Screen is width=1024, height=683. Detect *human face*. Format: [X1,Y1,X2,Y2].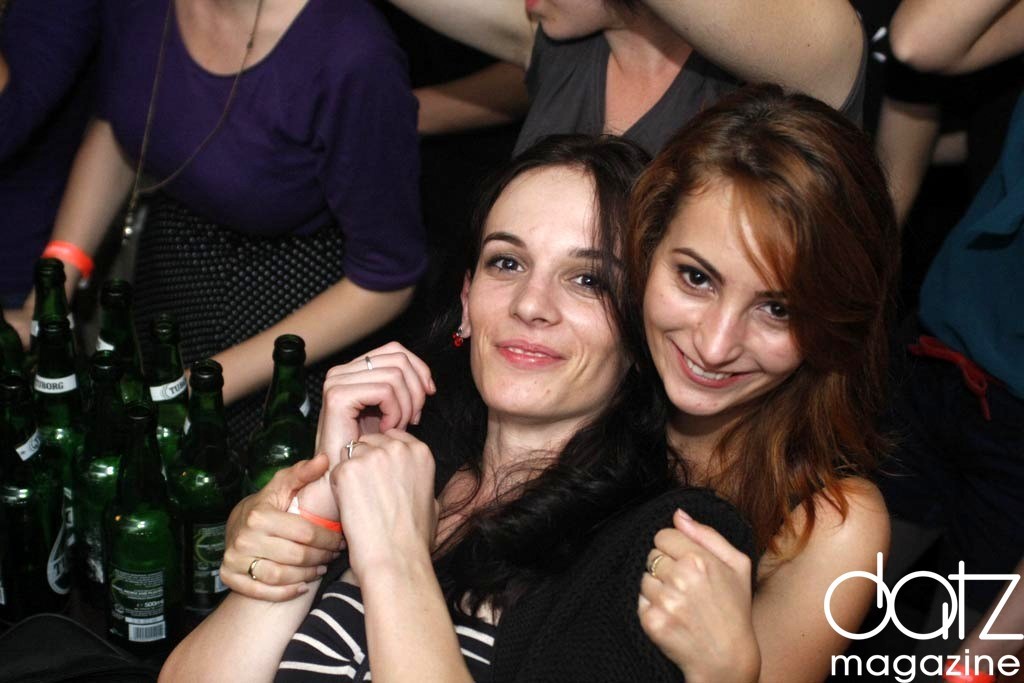
[525,0,635,42].
